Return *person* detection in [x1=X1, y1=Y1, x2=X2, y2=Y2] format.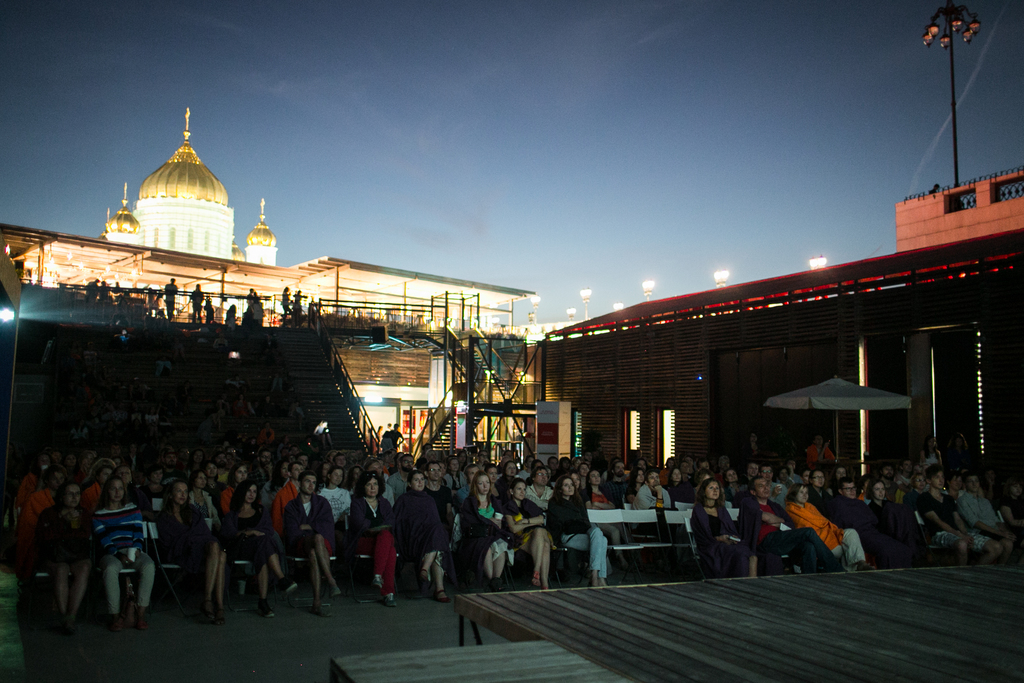
[x1=457, y1=464, x2=476, y2=513].
